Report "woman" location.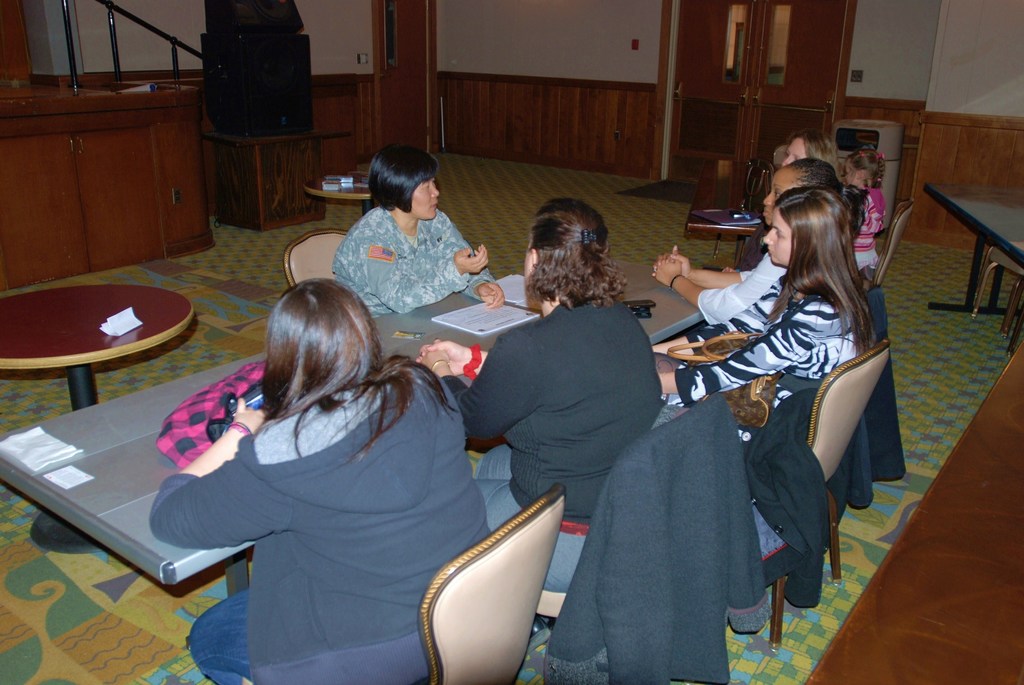
Report: region(170, 241, 472, 684).
